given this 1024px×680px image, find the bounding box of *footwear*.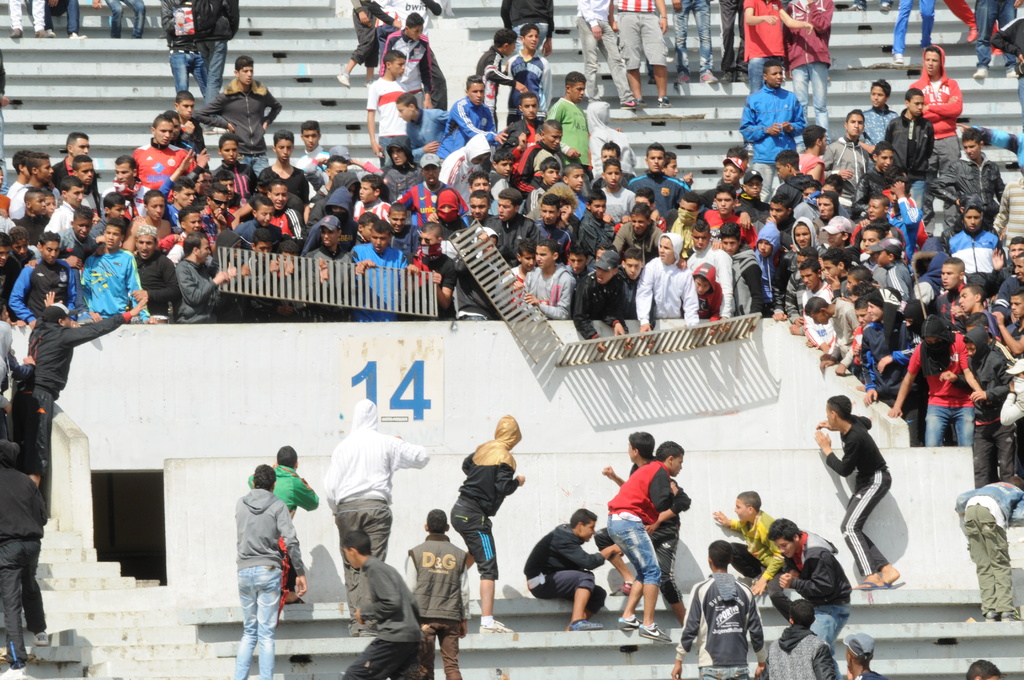
left=698, top=74, right=716, bottom=82.
